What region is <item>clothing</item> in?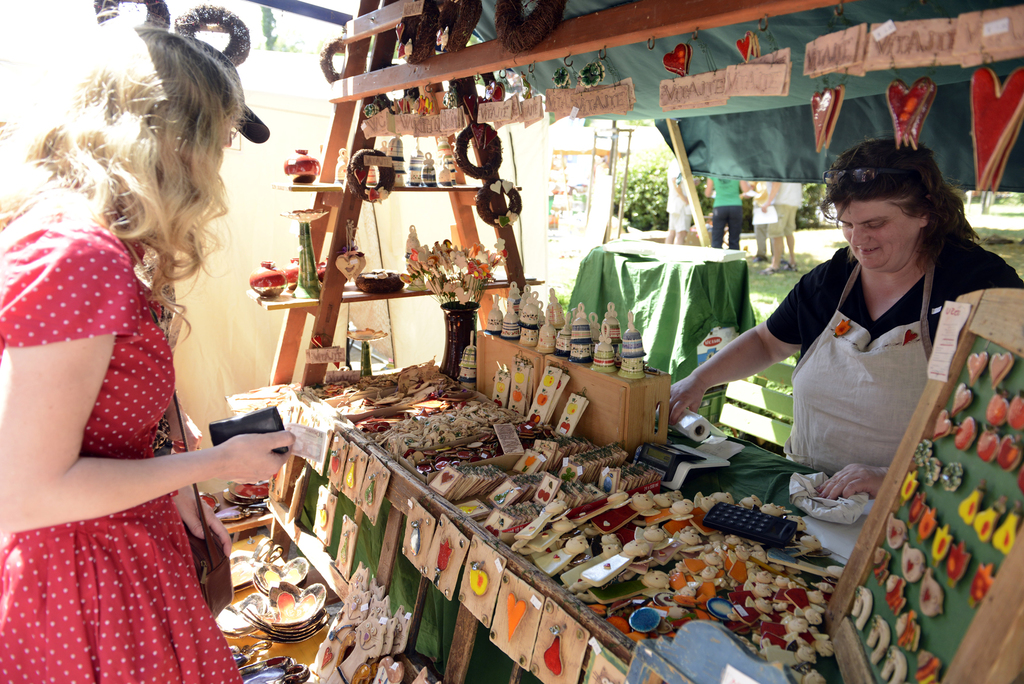
locate(710, 175, 755, 247).
